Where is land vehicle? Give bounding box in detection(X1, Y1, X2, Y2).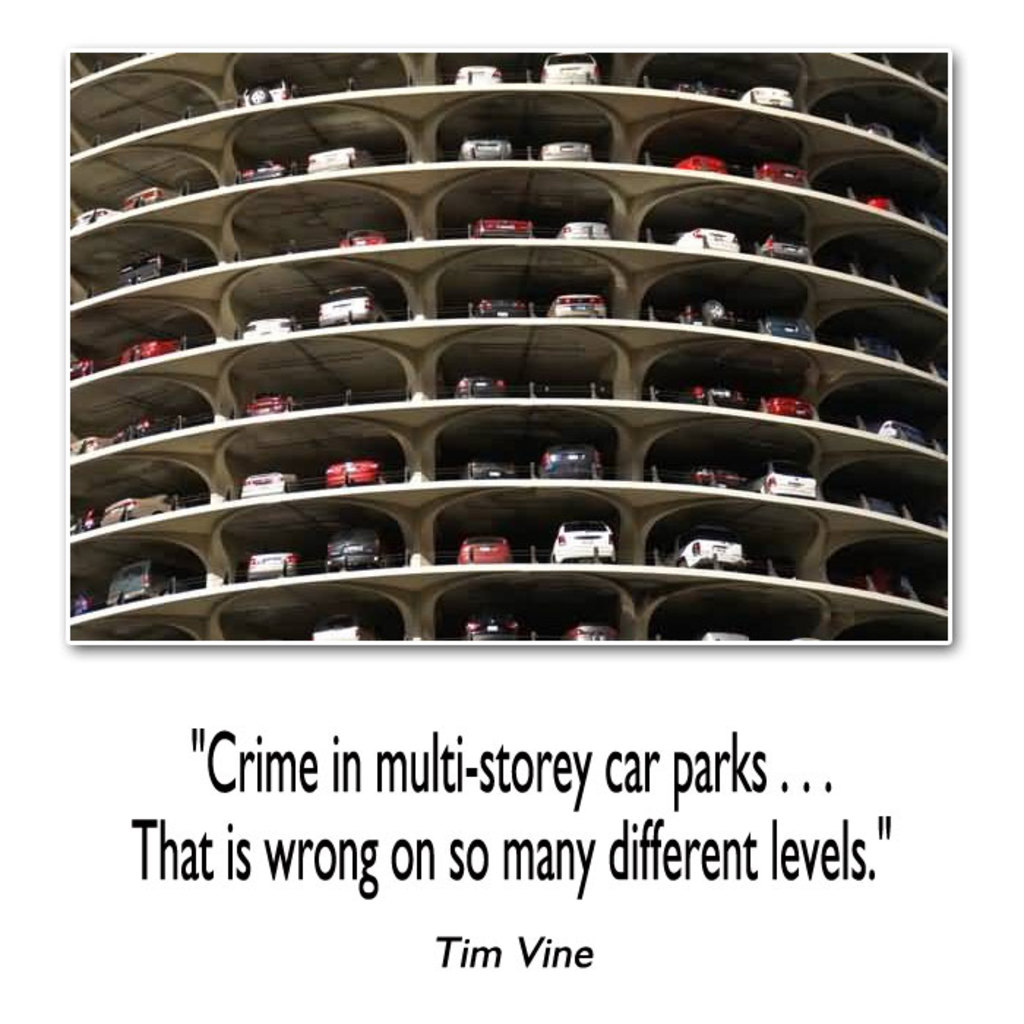
detection(121, 347, 180, 351).
